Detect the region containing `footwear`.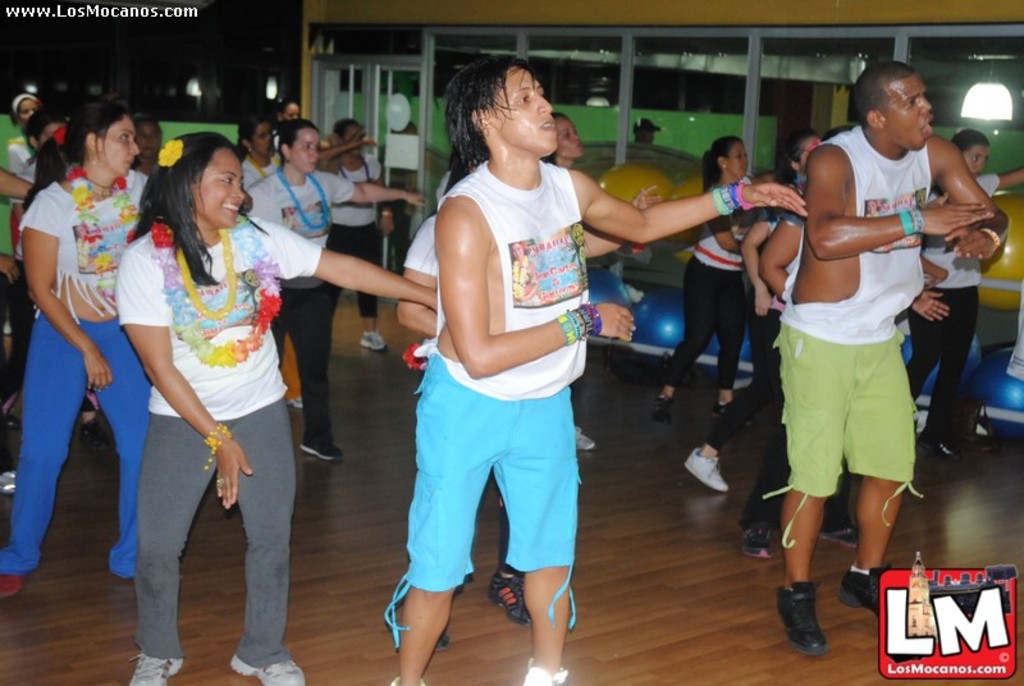
(left=387, top=674, right=421, bottom=685).
